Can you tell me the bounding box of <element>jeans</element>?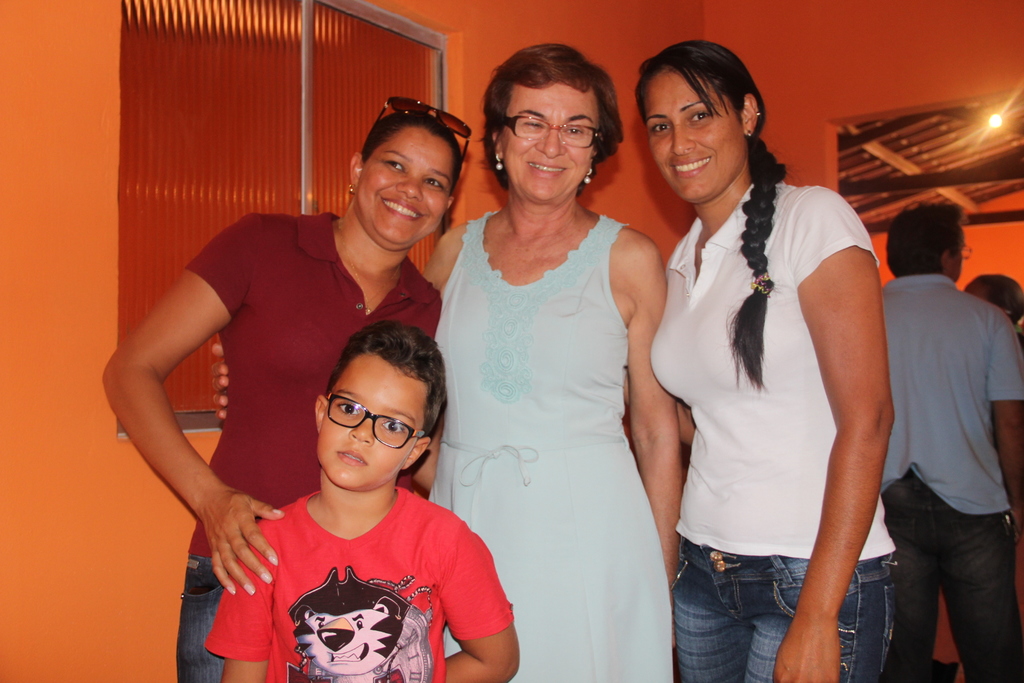
[left=676, top=545, right=838, bottom=679].
